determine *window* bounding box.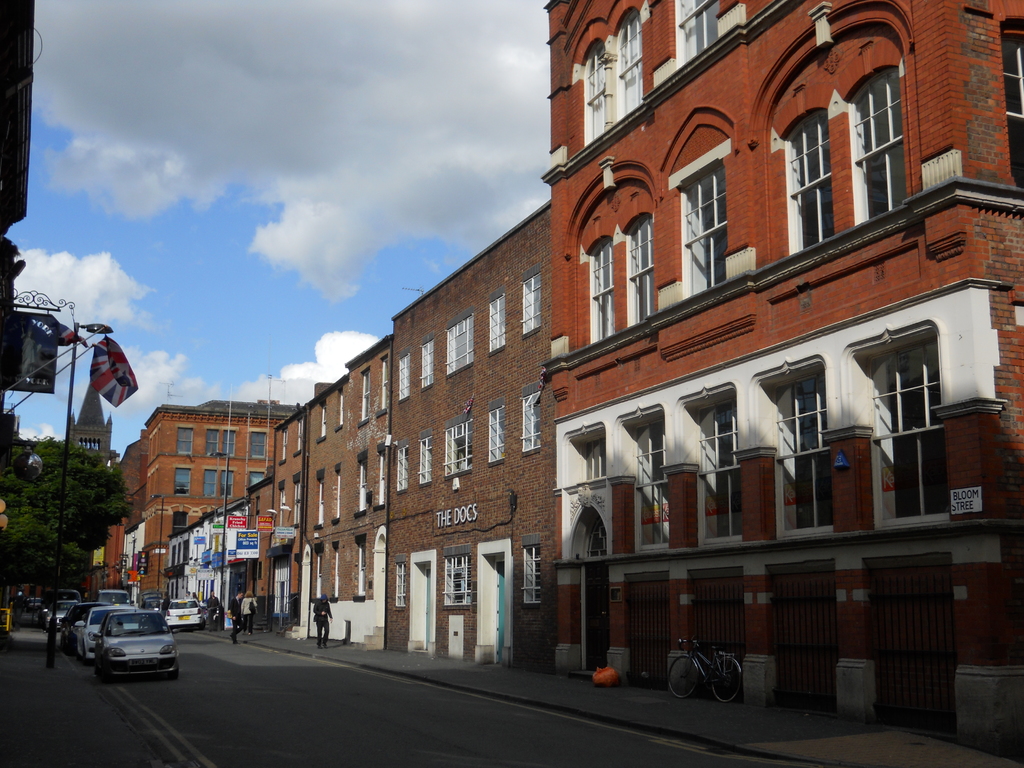
Determined: box(684, 165, 730, 301).
